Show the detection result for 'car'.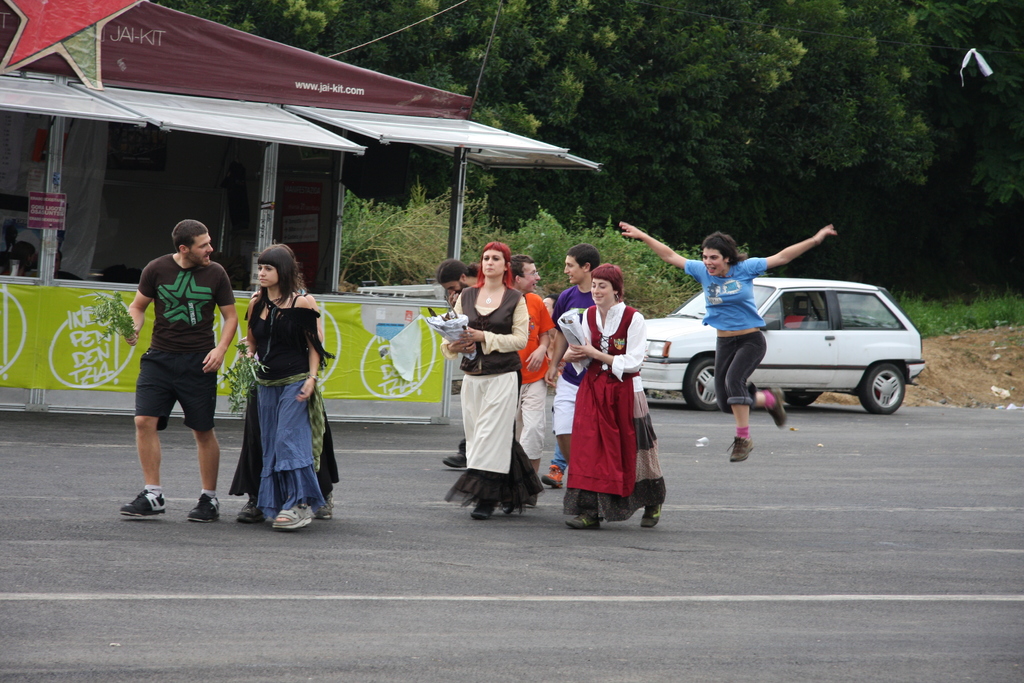
(639, 282, 929, 413).
